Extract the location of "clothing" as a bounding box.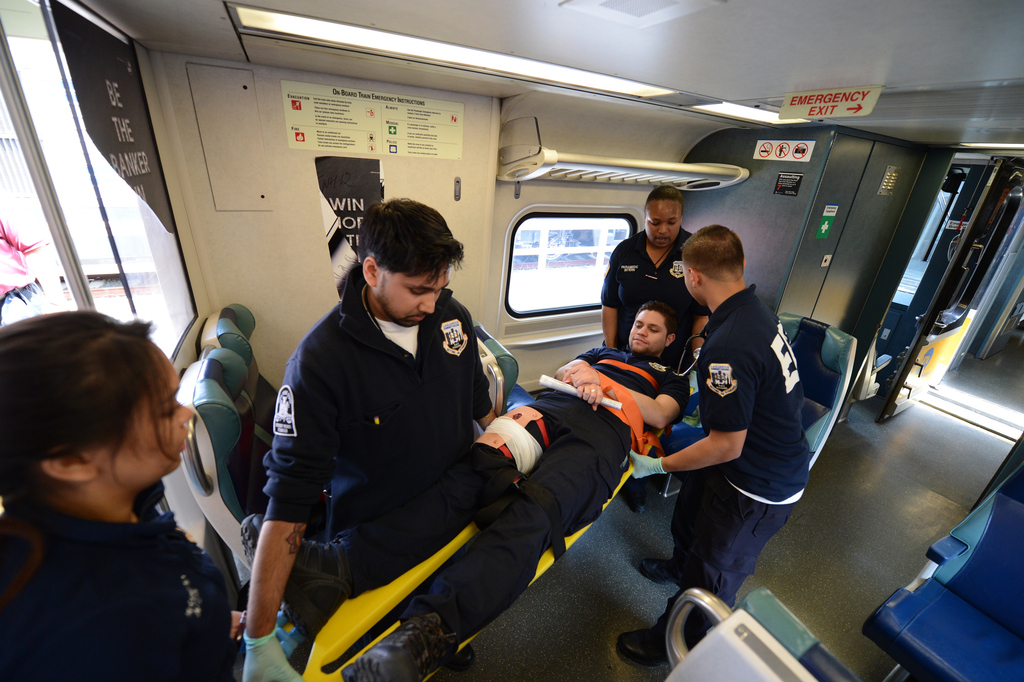
<bbox>246, 237, 526, 641</bbox>.
